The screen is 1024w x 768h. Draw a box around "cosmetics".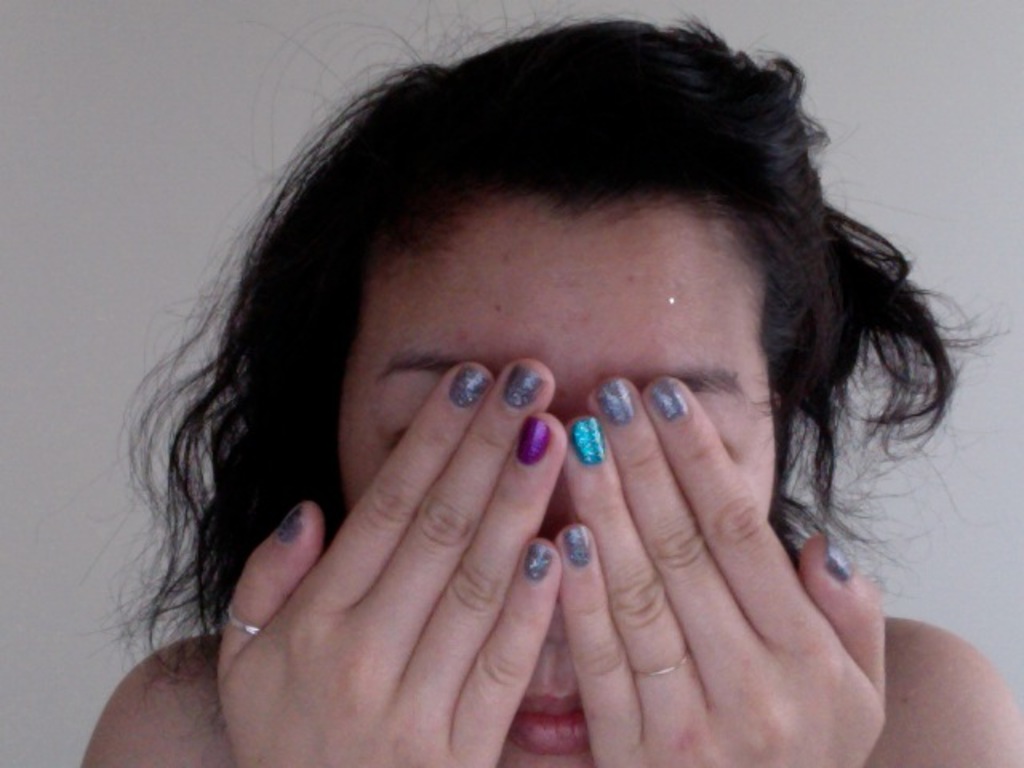
box=[517, 413, 557, 461].
